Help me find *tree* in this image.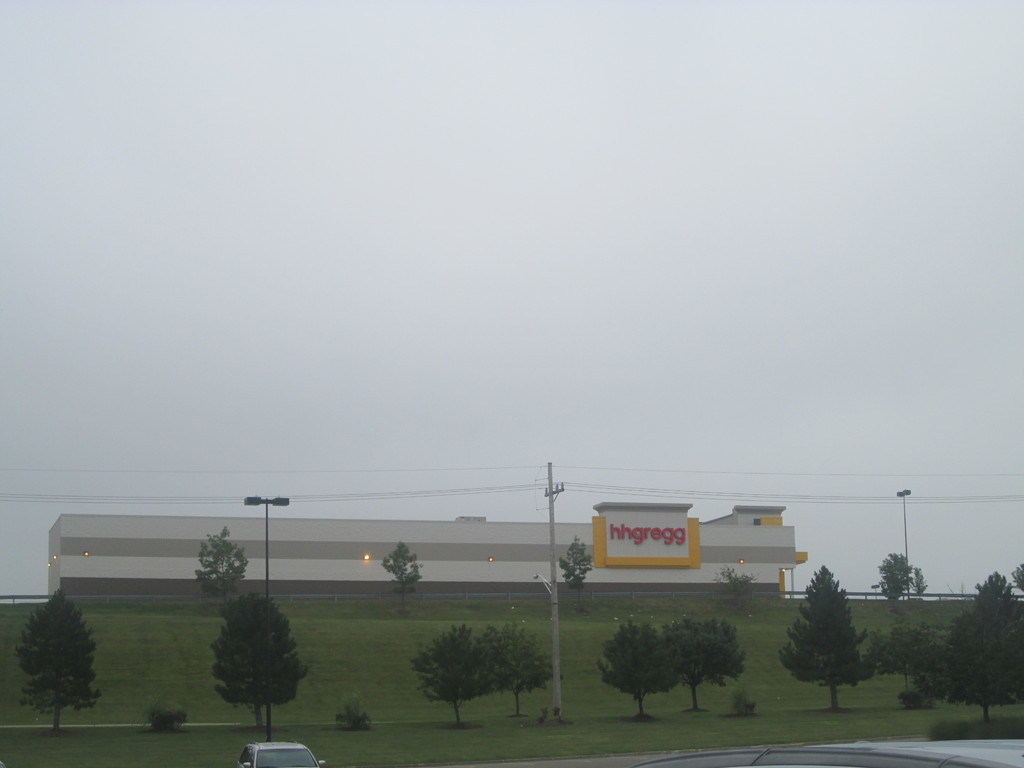
Found it: (191,527,247,606).
